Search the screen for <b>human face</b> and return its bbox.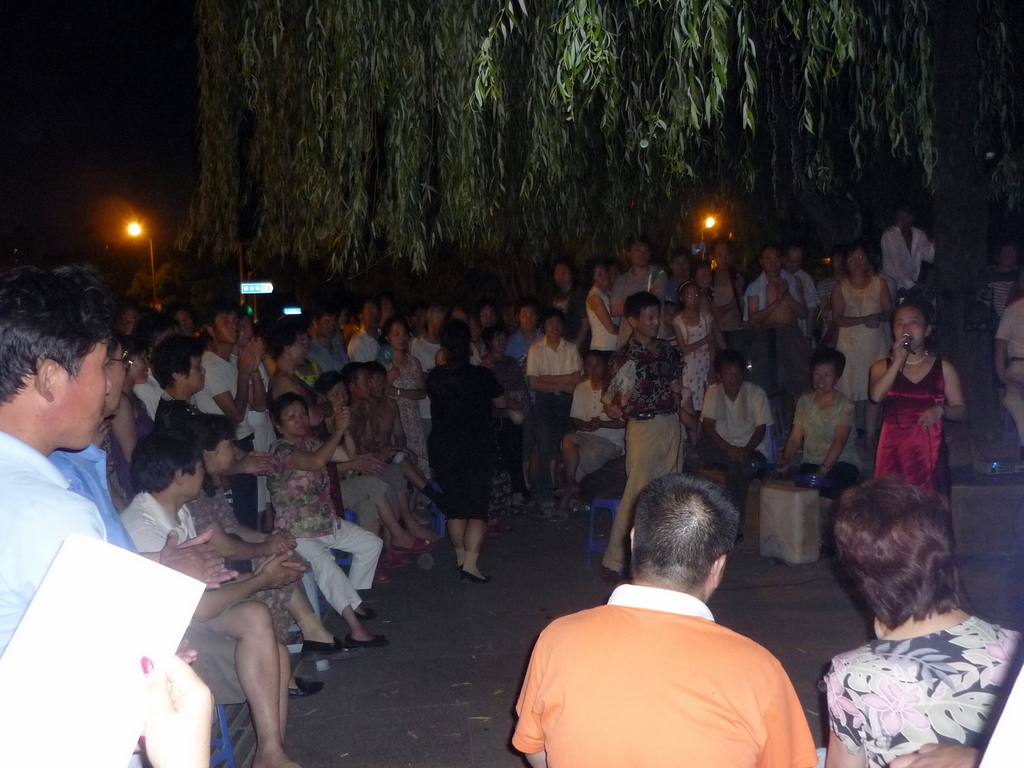
Found: left=327, top=322, right=331, bottom=329.
